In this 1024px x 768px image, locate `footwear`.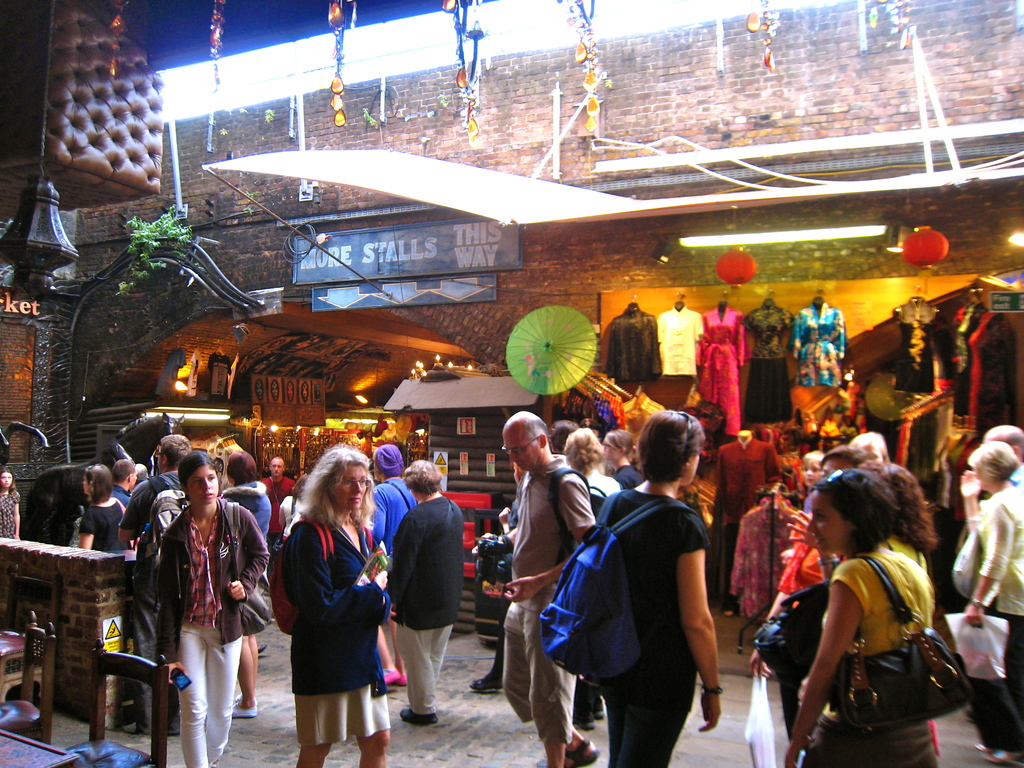
Bounding box: [left=470, top=674, right=504, bottom=692].
